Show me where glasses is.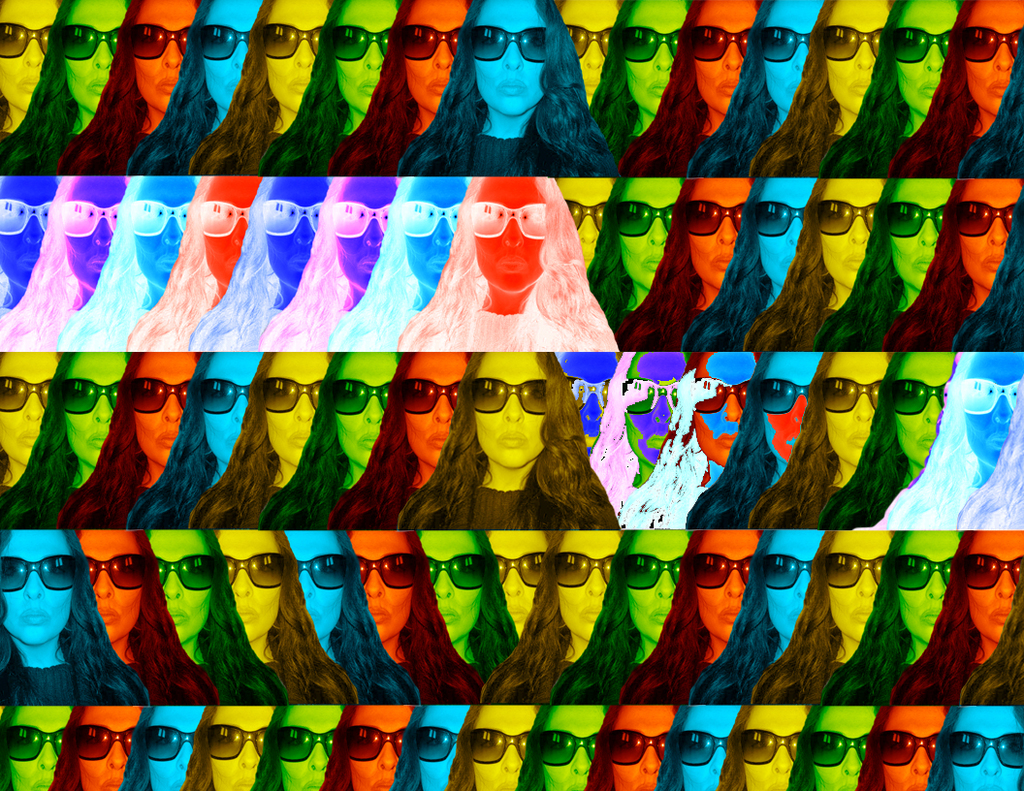
glasses is at rect(329, 197, 394, 234).
